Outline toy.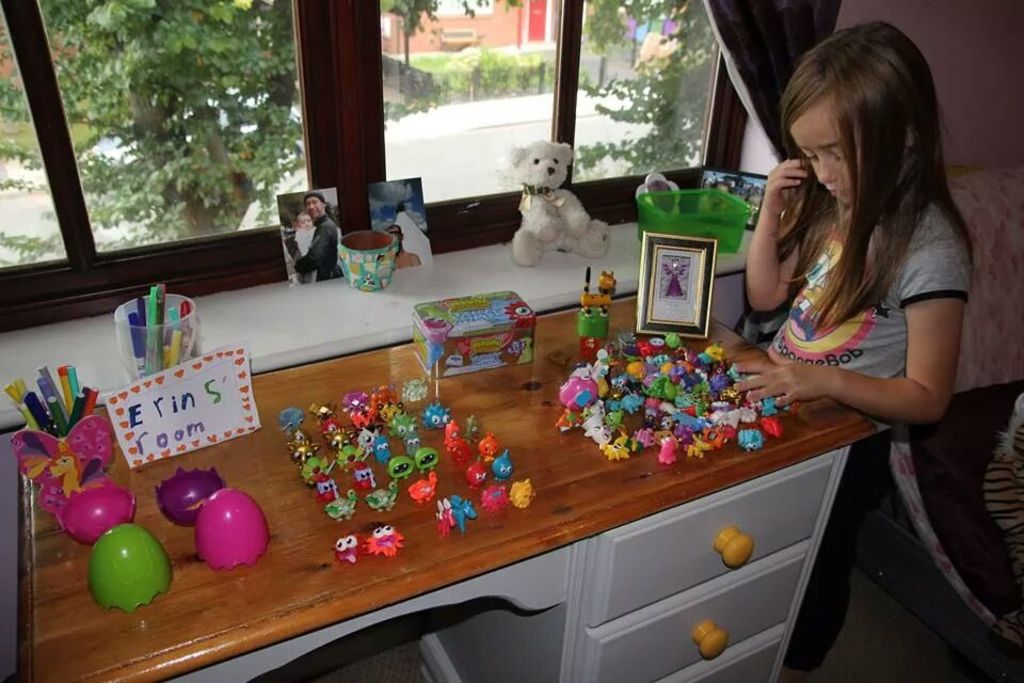
Outline: pyautogui.locateOnScreen(389, 411, 416, 436).
